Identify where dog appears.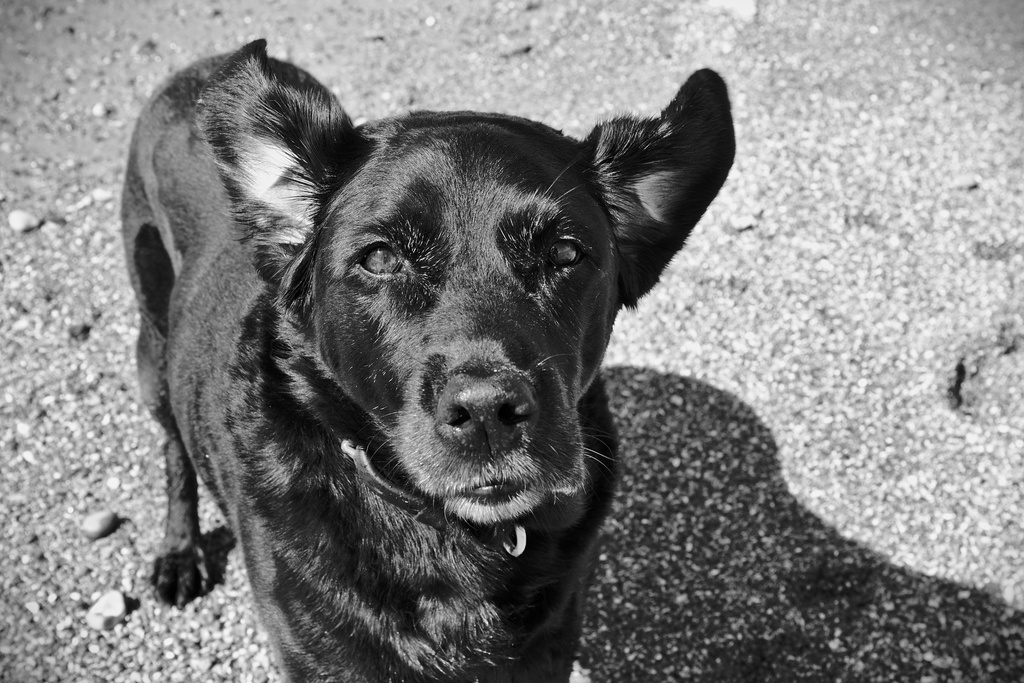
Appears at 120:35:739:682.
